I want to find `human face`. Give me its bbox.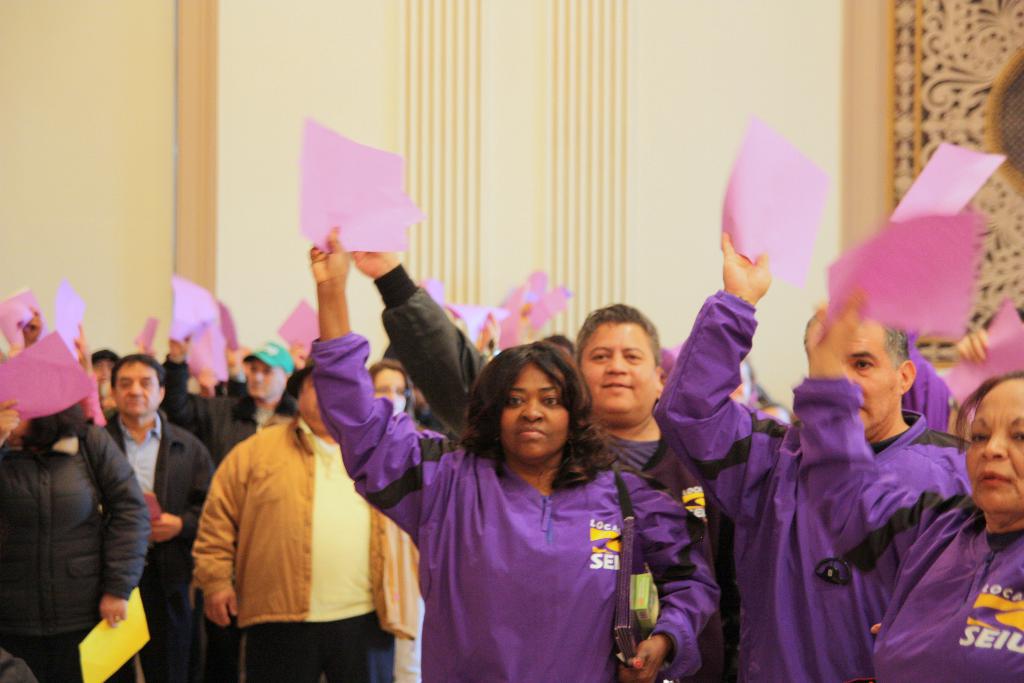
[578,320,659,420].
